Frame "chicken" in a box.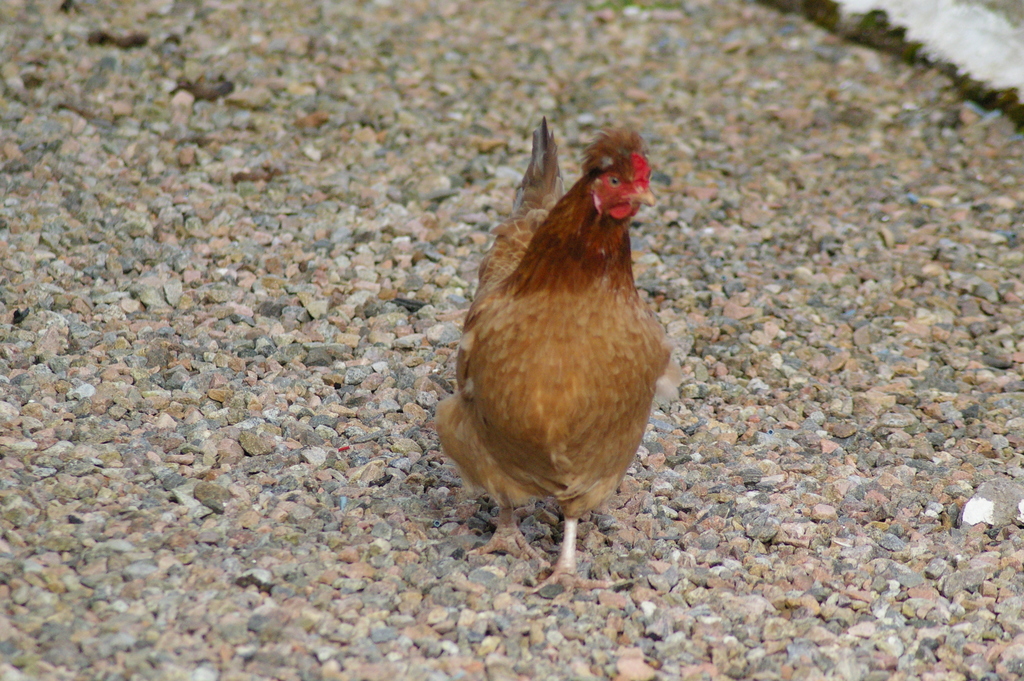
<bbox>429, 122, 667, 602</bbox>.
